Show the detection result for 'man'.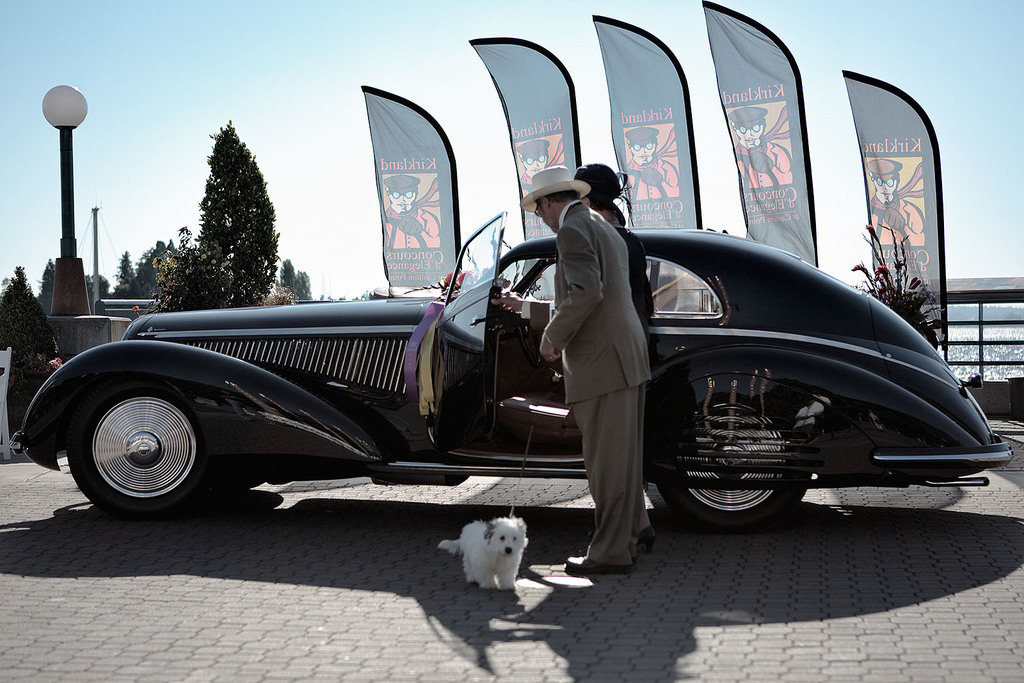
select_region(513, 133, 562, 211).
